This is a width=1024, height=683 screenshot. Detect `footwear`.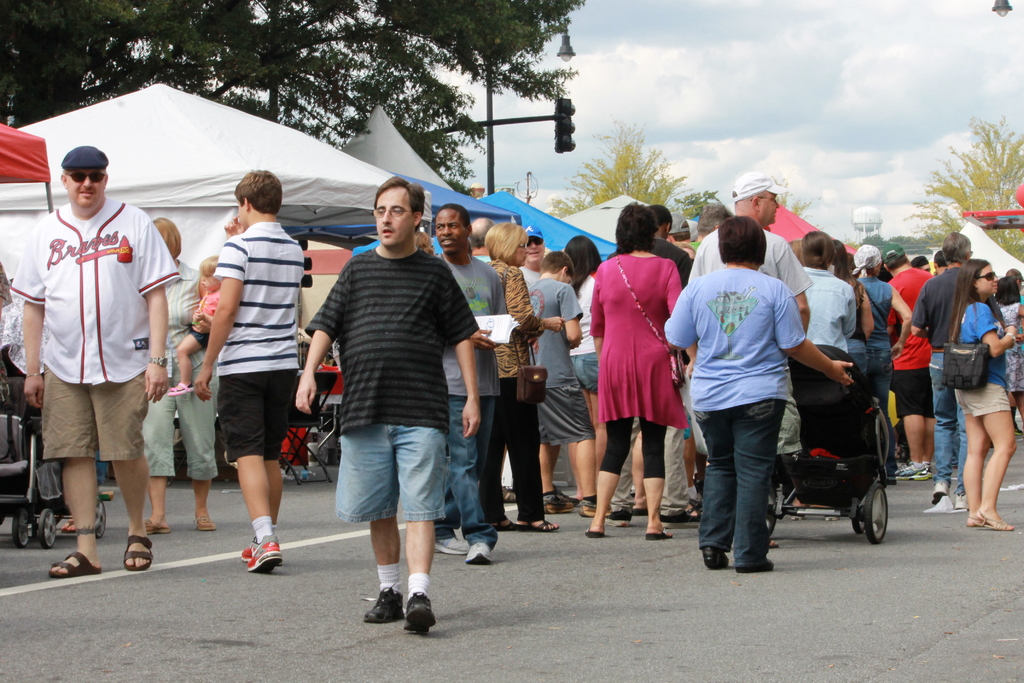
bbox=(467, 539, 495, 566).
